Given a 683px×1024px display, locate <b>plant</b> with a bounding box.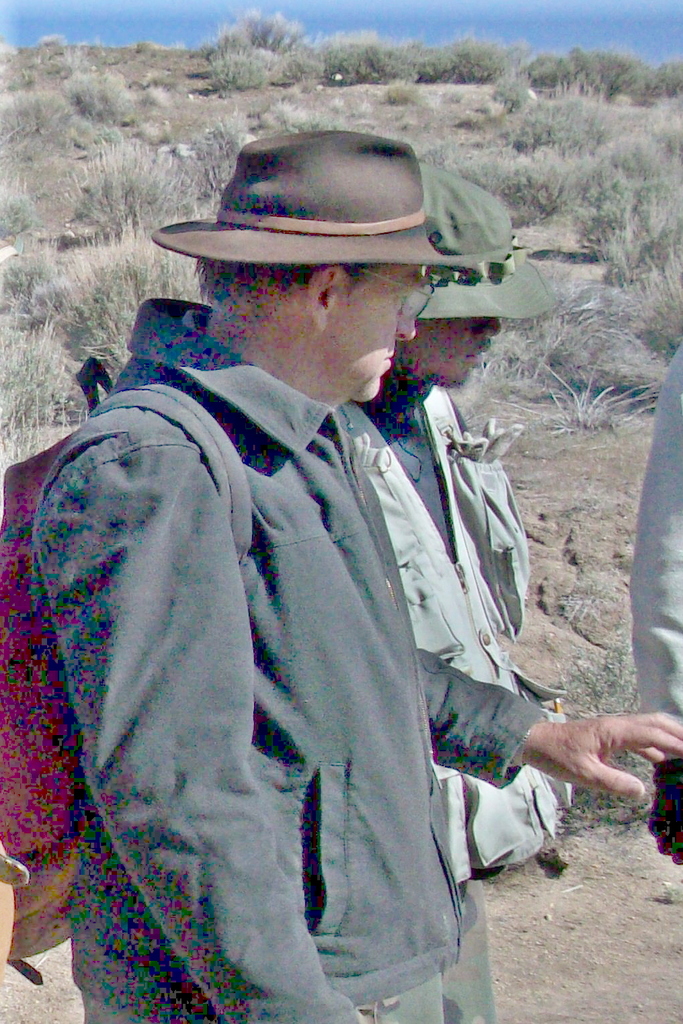
Located: [0, 182, 50, 242].
